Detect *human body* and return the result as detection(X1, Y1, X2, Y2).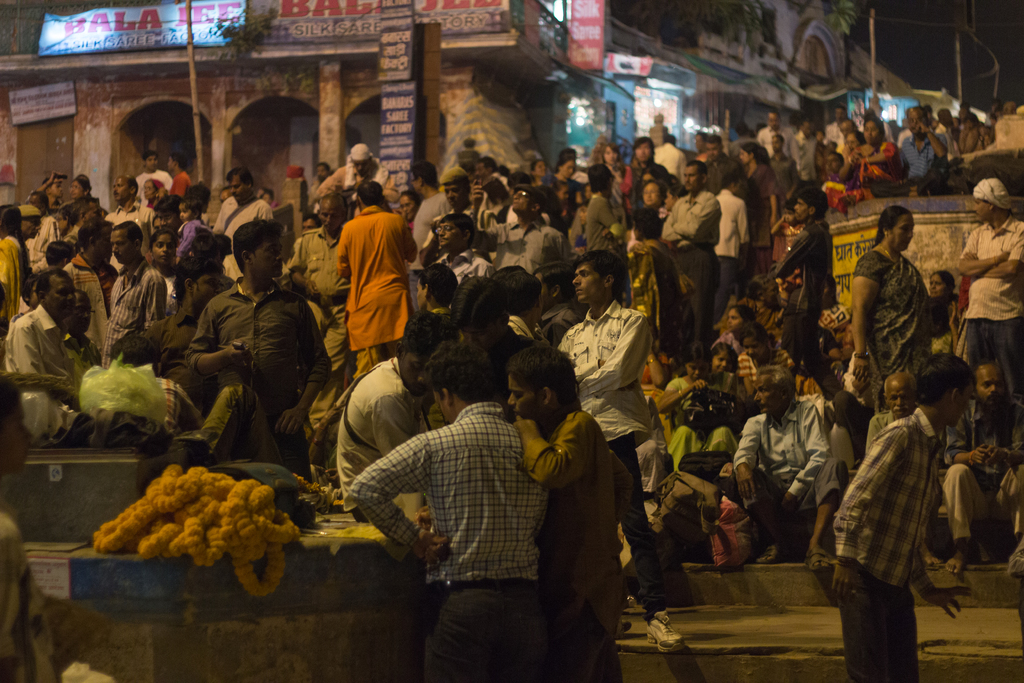
detection(662, 160, 719, 345).
